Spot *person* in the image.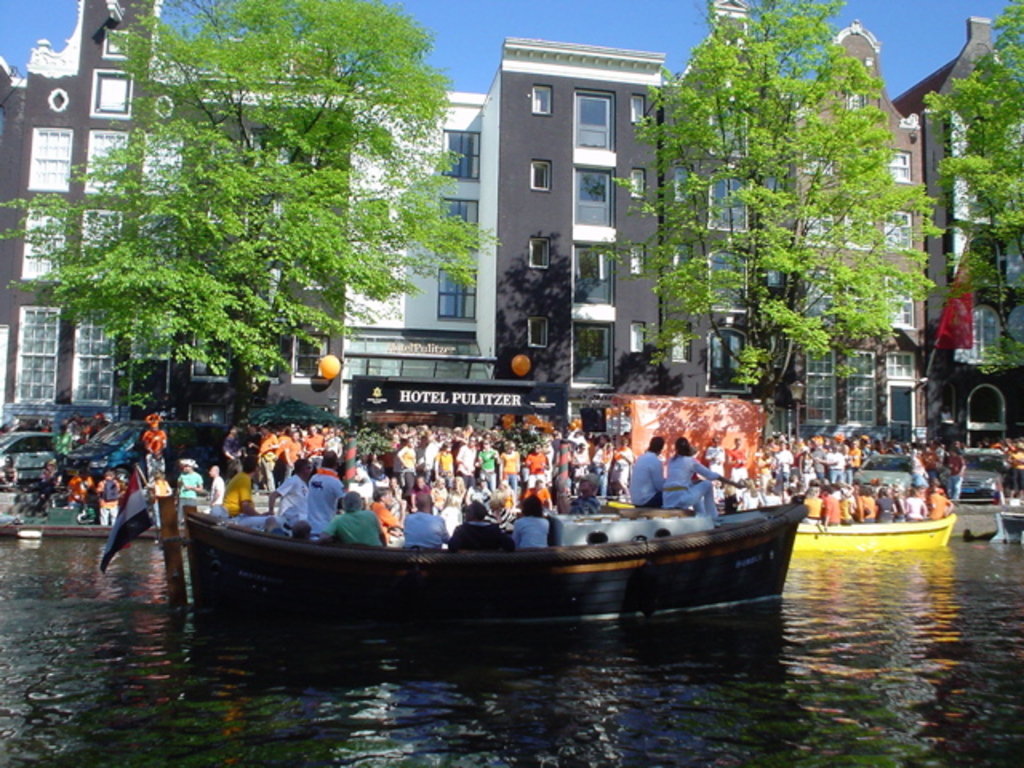
*person* found at (211,469,221,506).
